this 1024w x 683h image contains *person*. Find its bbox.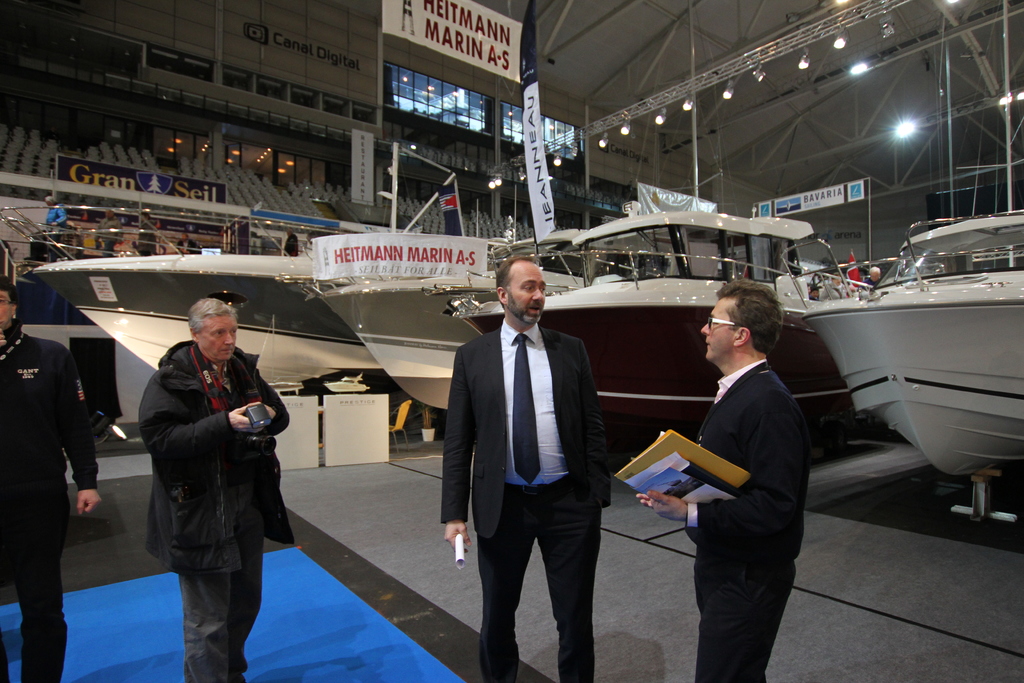
box=[0, 276, 101, 682].
